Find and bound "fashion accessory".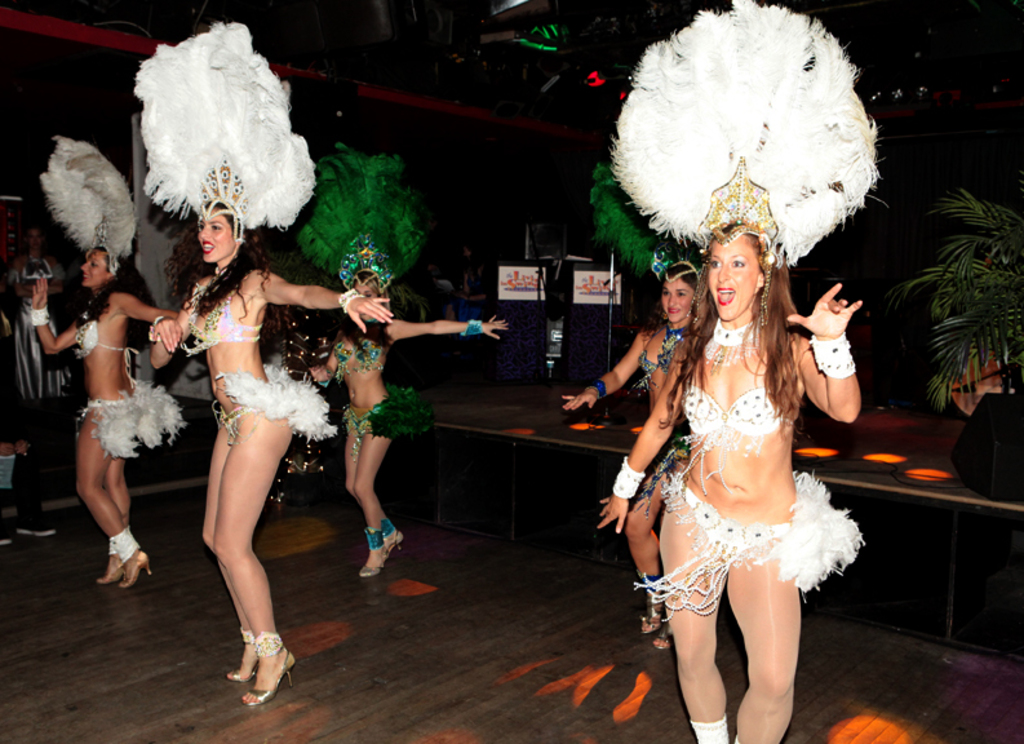
Bound: (287,138,429,291).
